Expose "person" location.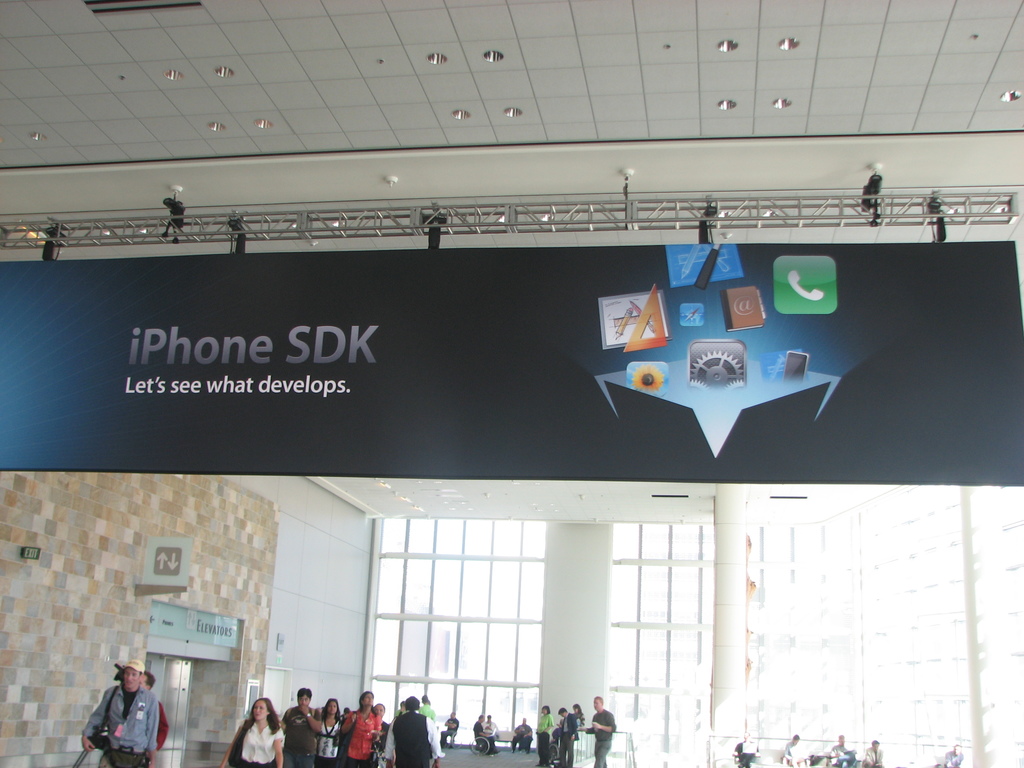
Exposed at 141 668 170 750.
